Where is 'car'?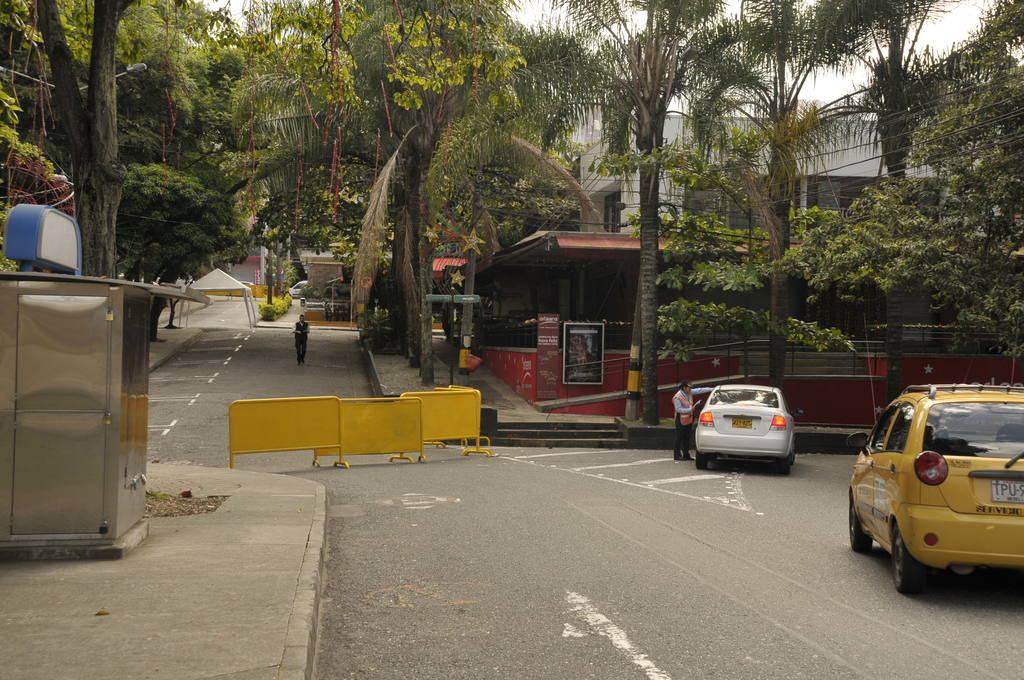
region(850, 384, 1023, 601).
